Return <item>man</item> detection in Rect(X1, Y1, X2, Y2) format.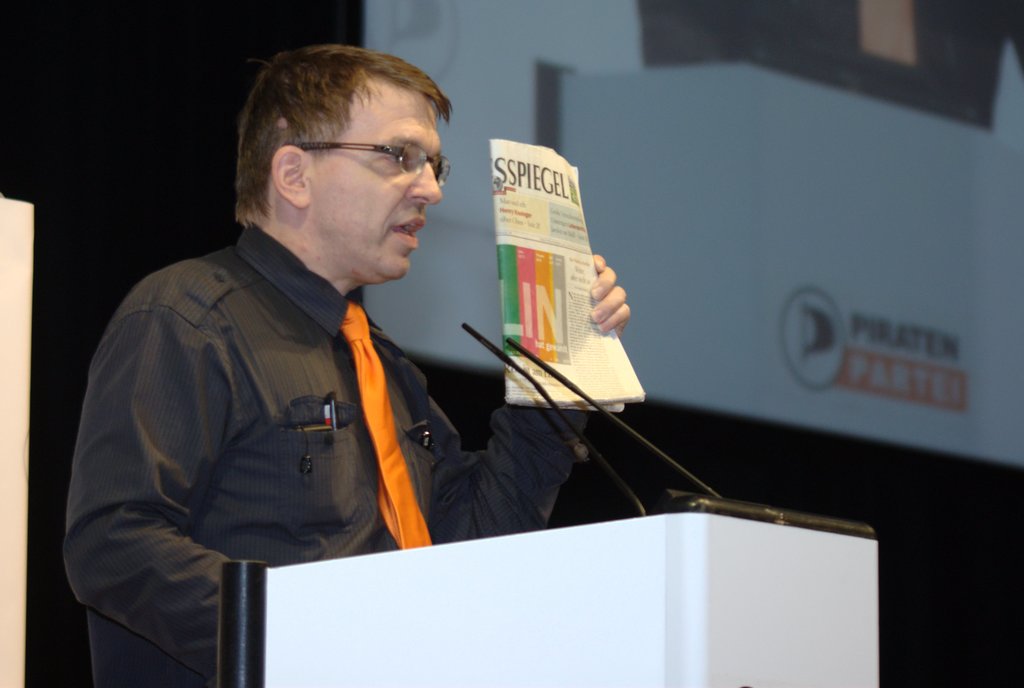
Rect(67, 44, 529, 643).
